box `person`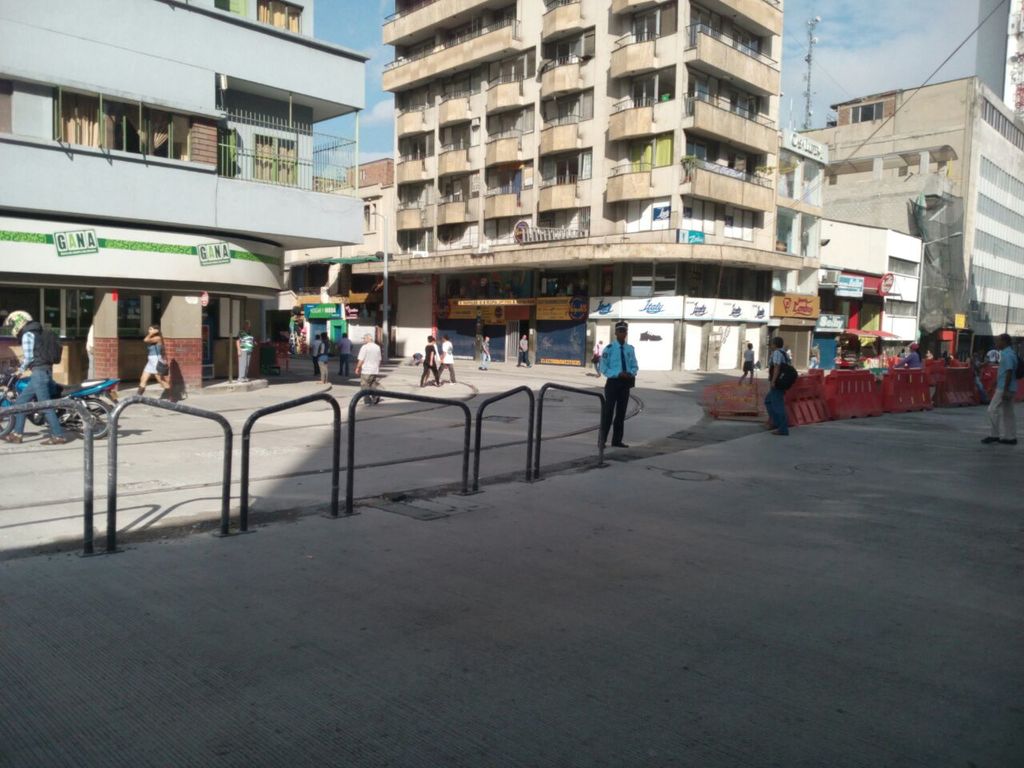
BBox(350, 332, 378, 408)
